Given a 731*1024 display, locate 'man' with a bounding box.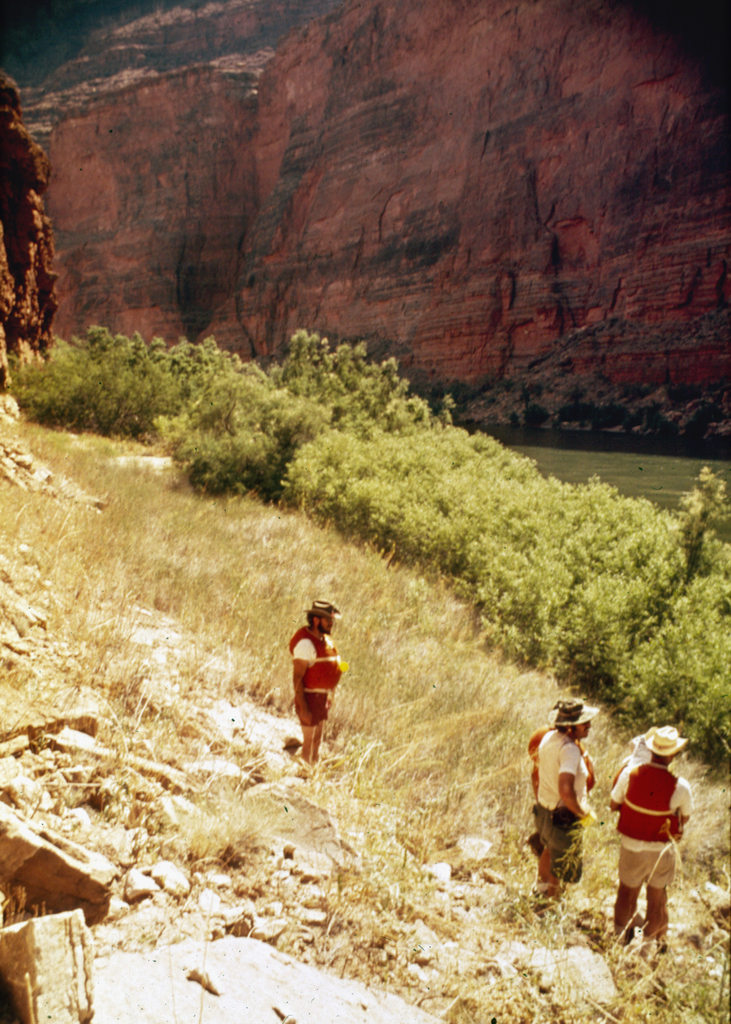
Located: bbox(279, 586, 348, 769).
